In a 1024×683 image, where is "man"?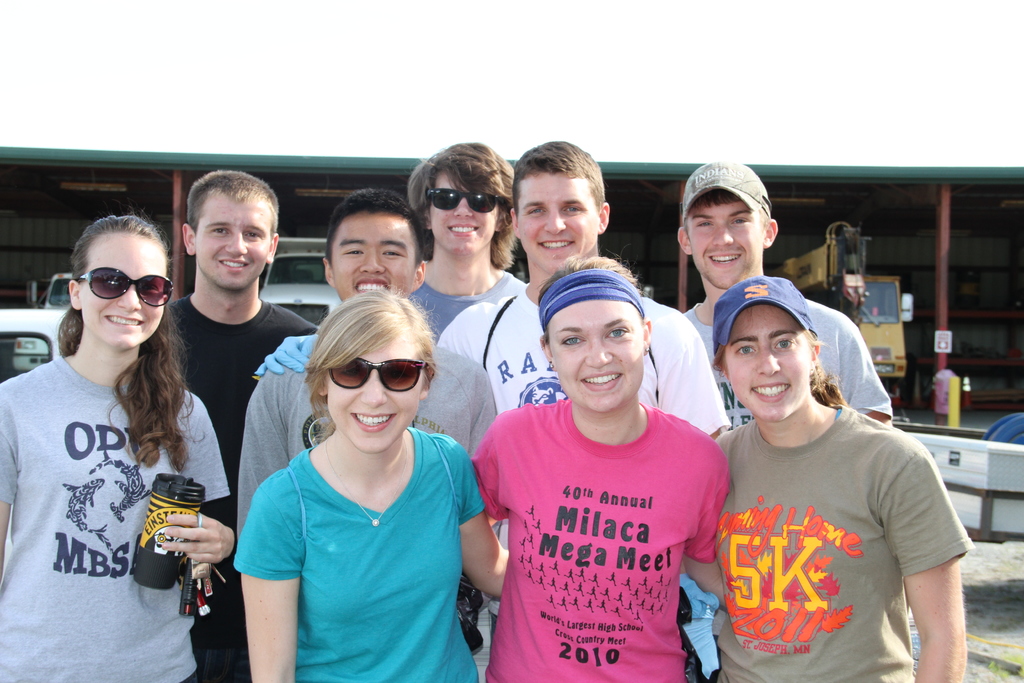
box(680, 163, 895, 427).
